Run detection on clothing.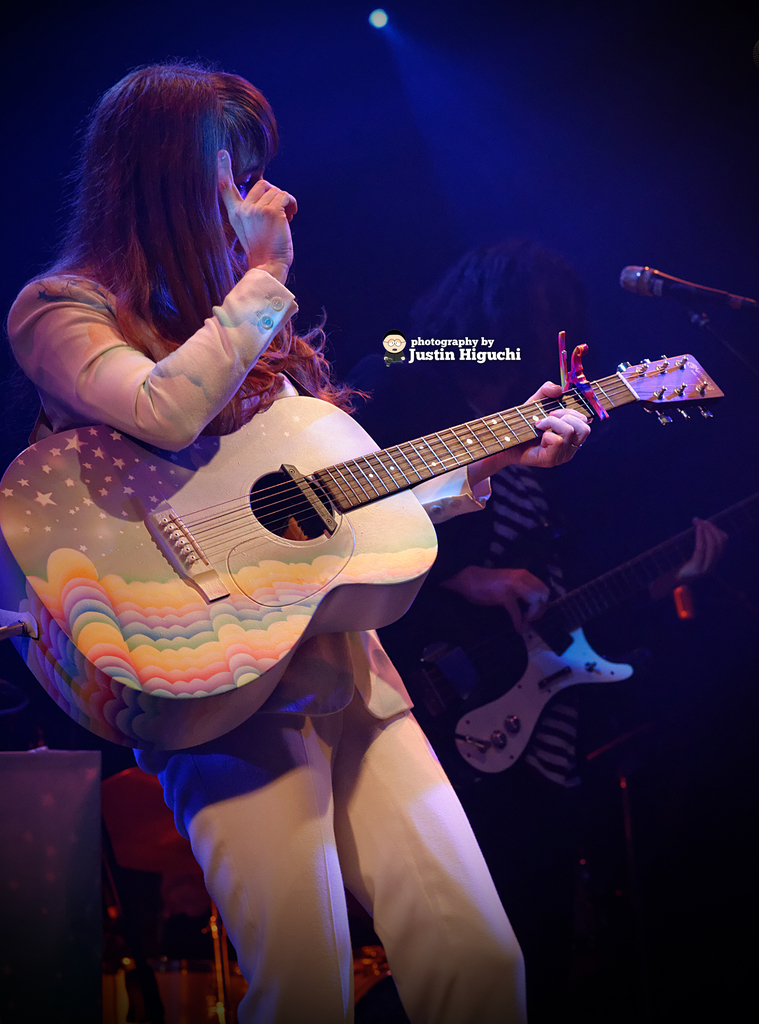
Result: crop(366, 470, 584, 808).
